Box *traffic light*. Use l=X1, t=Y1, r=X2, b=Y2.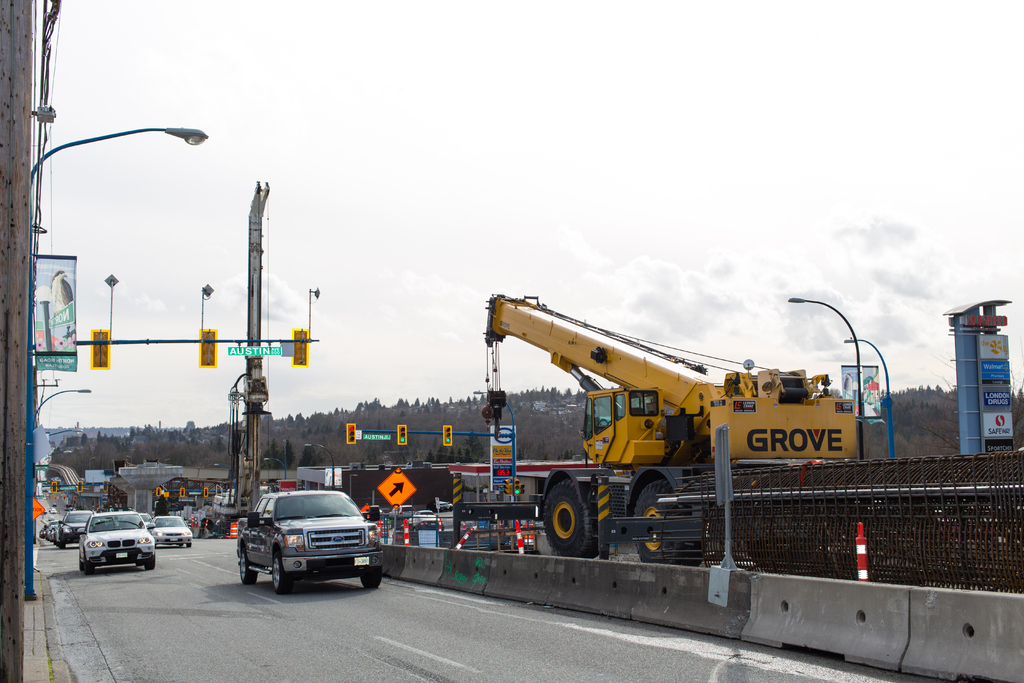
l=506, t=477, r=508, b=493.
